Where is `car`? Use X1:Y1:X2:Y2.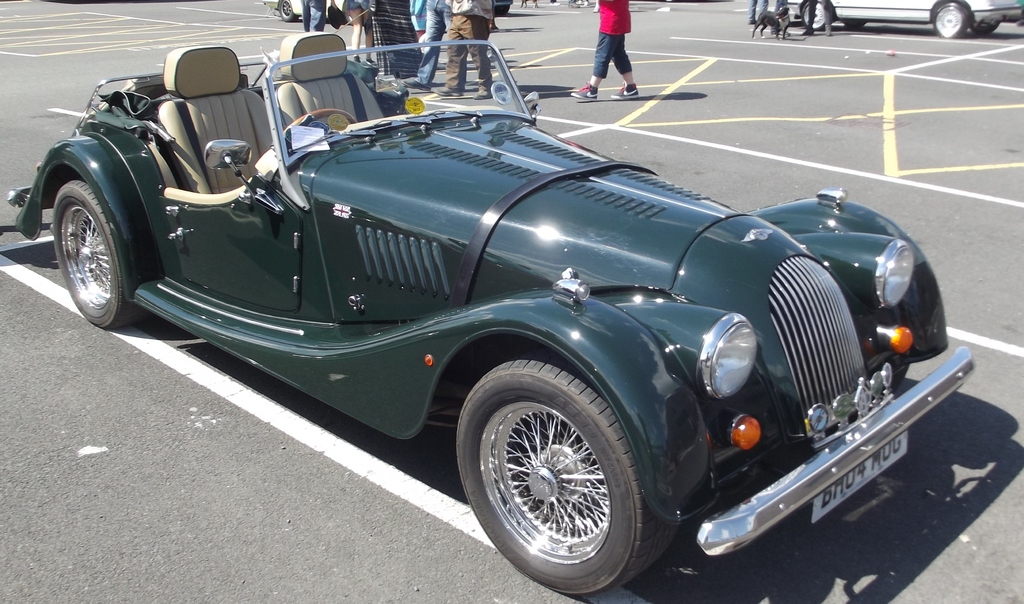
0:30:976:600.
